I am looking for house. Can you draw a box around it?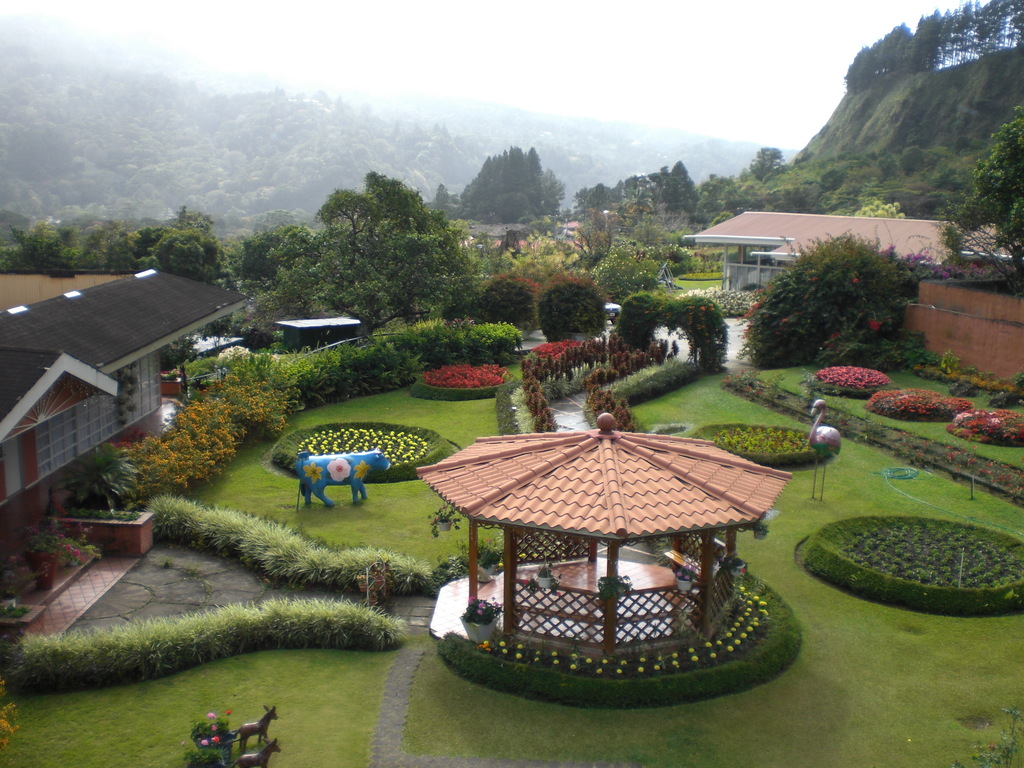
Sure, the bounding box is l=1, t=265, r=255, b=576.
